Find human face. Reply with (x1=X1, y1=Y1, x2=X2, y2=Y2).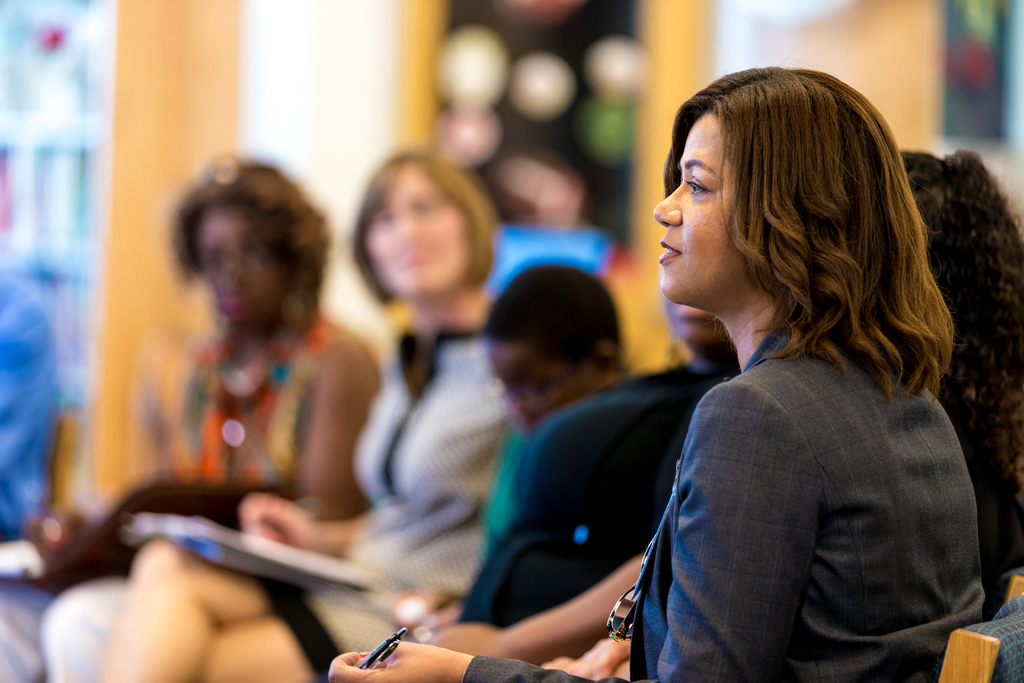
(x1=367, y1=174, x2=467, y2=293).
